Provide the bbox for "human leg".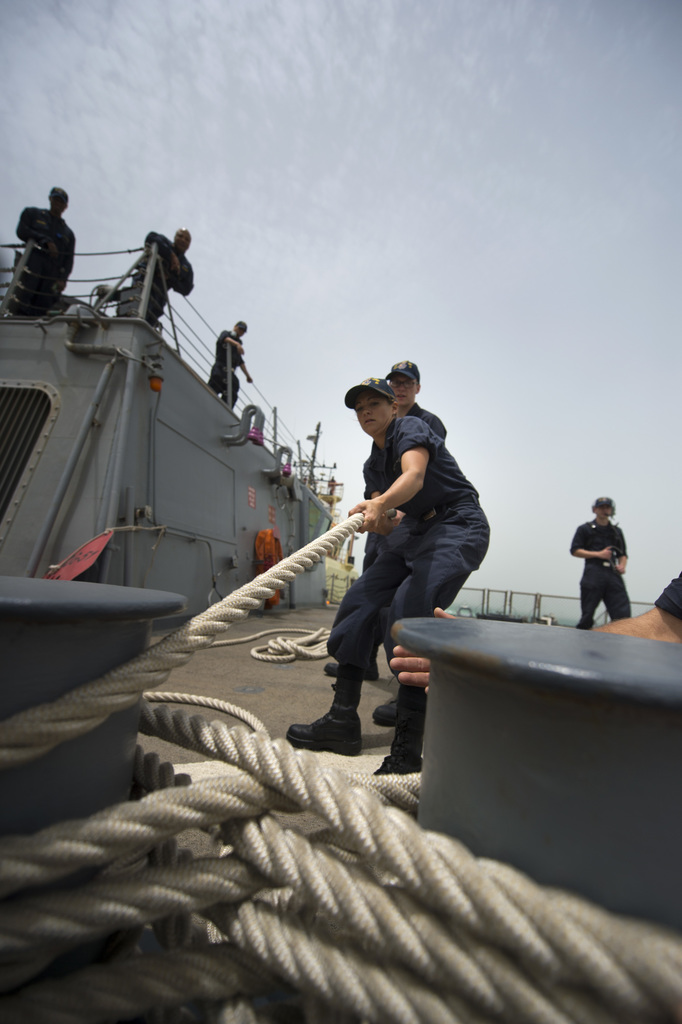
box=[368, 484, 499, 776].
